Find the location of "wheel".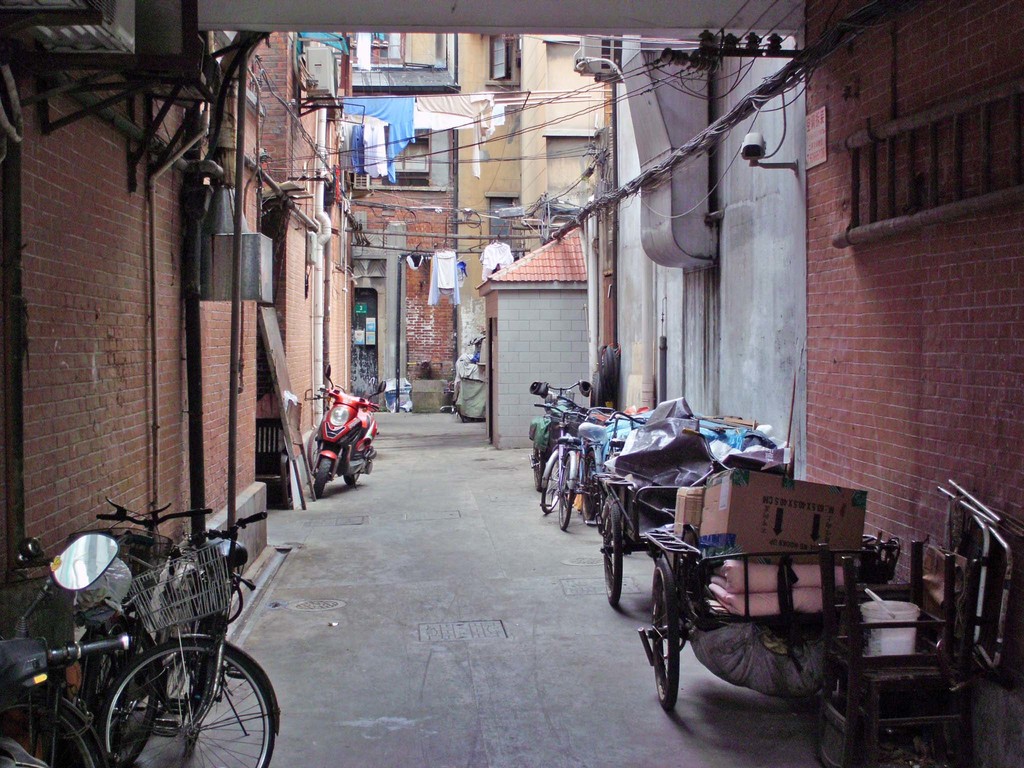
Location: box=[81, 623, 249, 762].
